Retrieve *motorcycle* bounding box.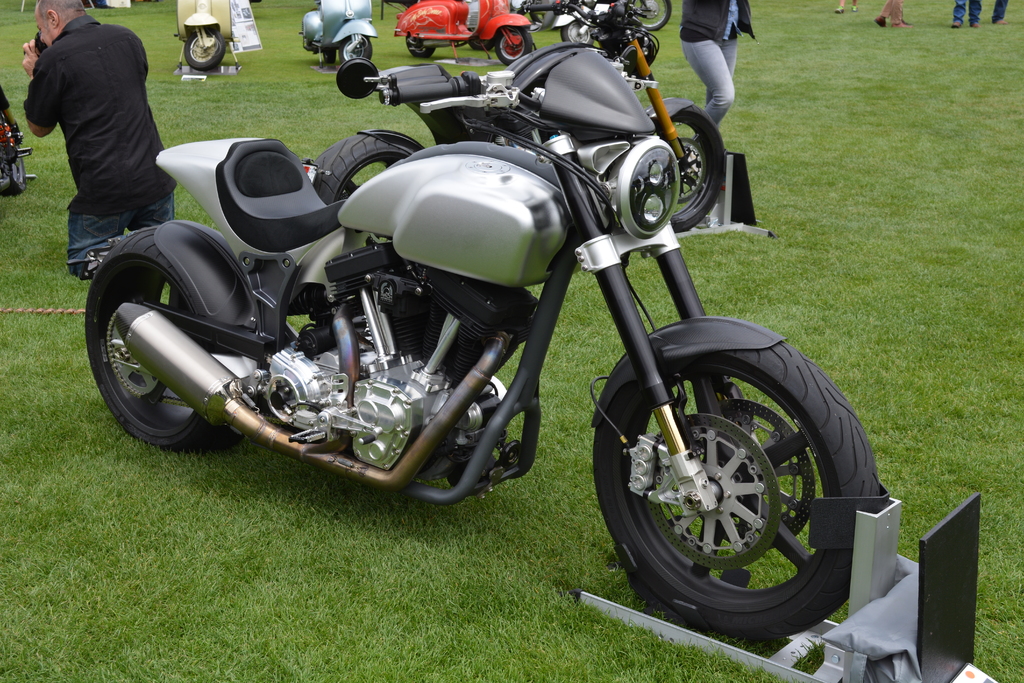
Bounding box: 1 88 39 193.
